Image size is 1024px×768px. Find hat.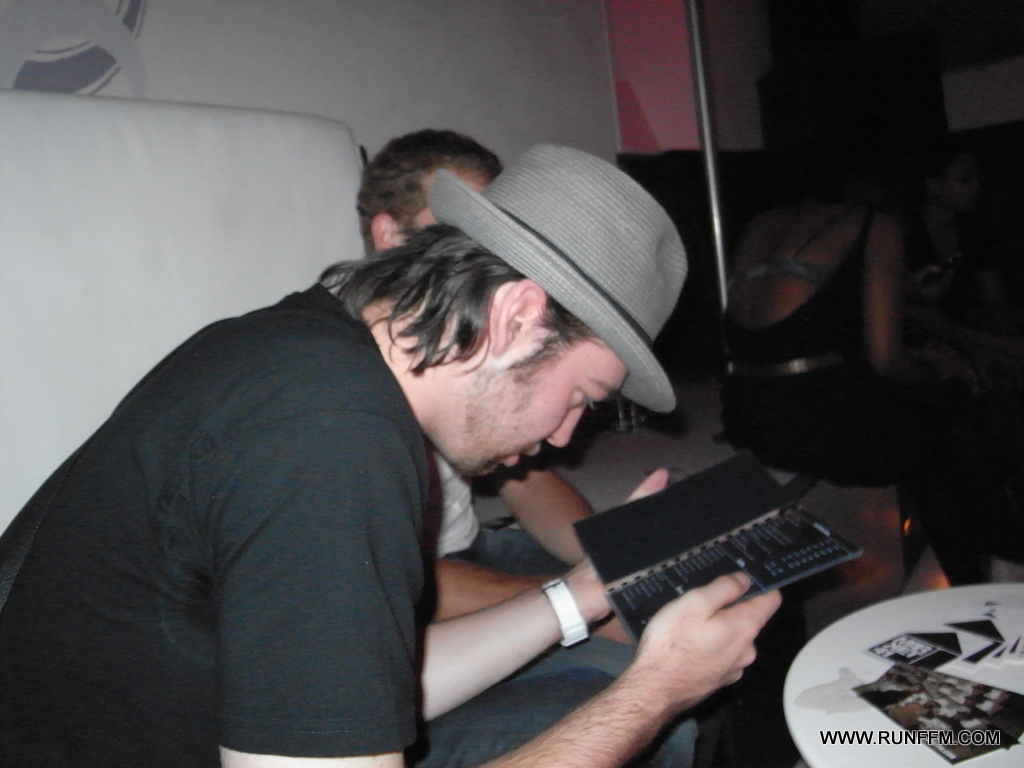
[left=433, top=138, right=693, bottom=410].
